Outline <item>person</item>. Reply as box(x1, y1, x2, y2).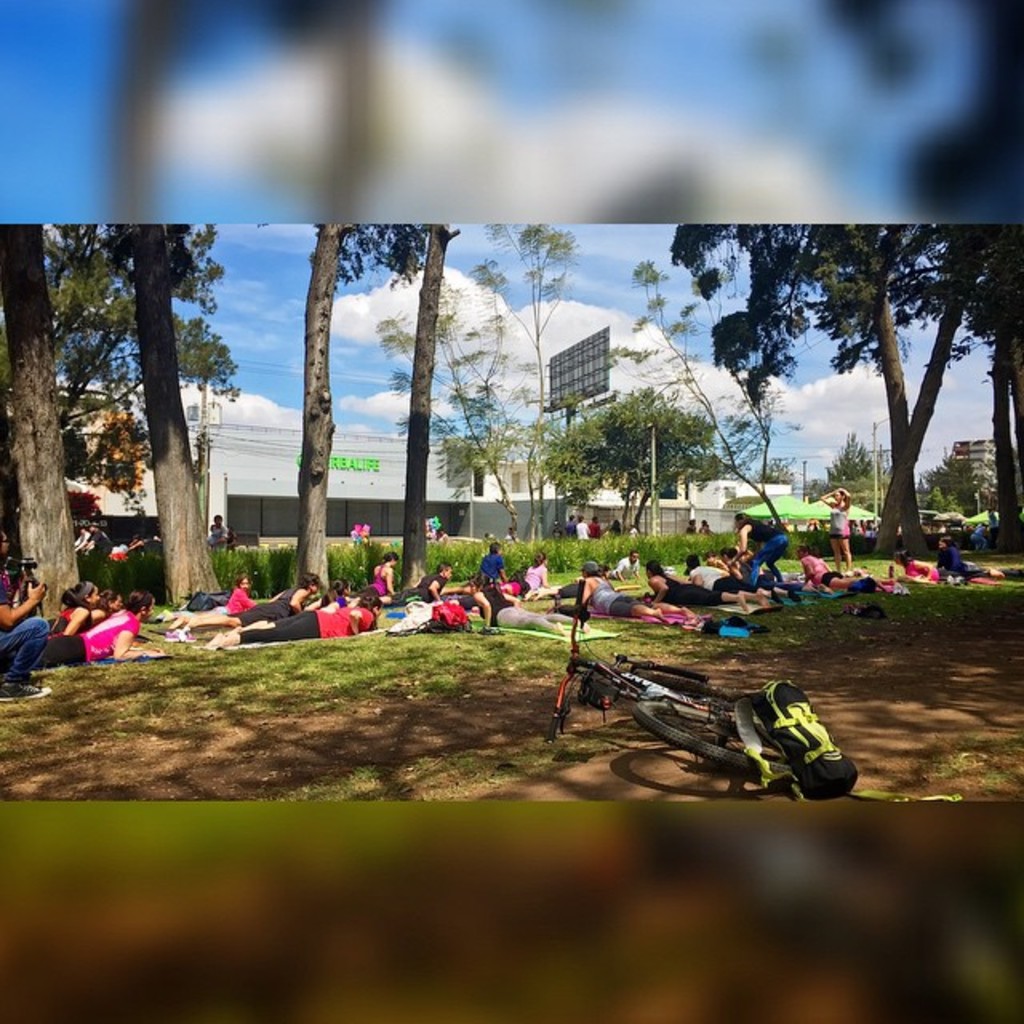
box(646, 560, 750, 613).
